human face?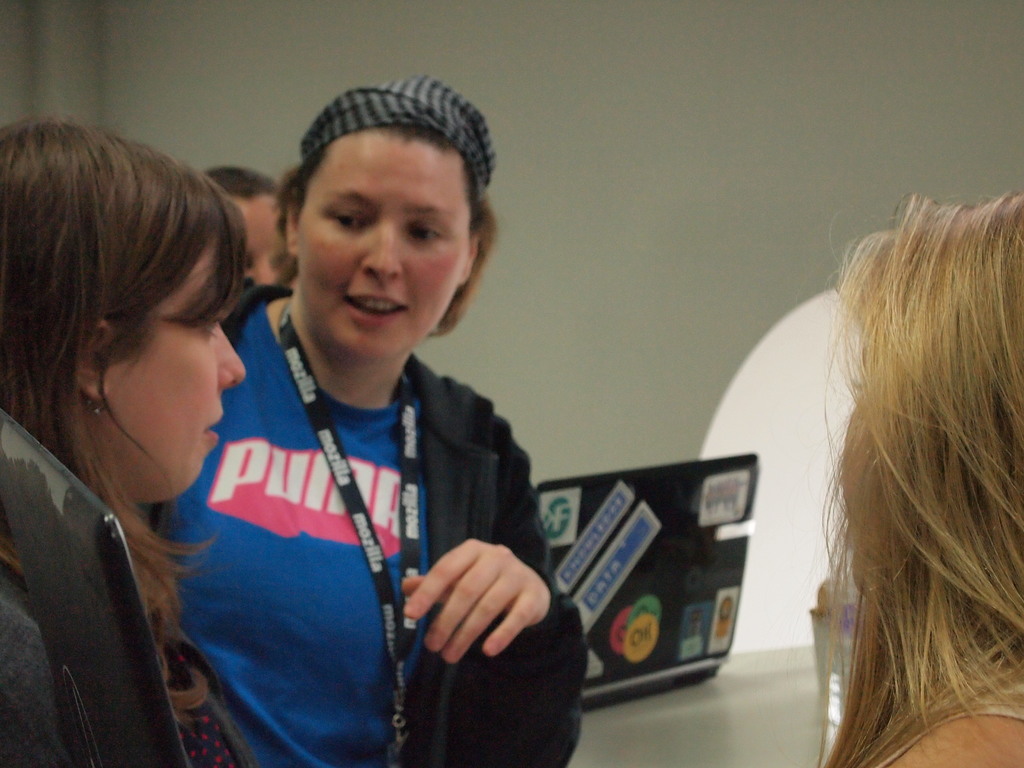
detection(100, 237, 246, 500)
